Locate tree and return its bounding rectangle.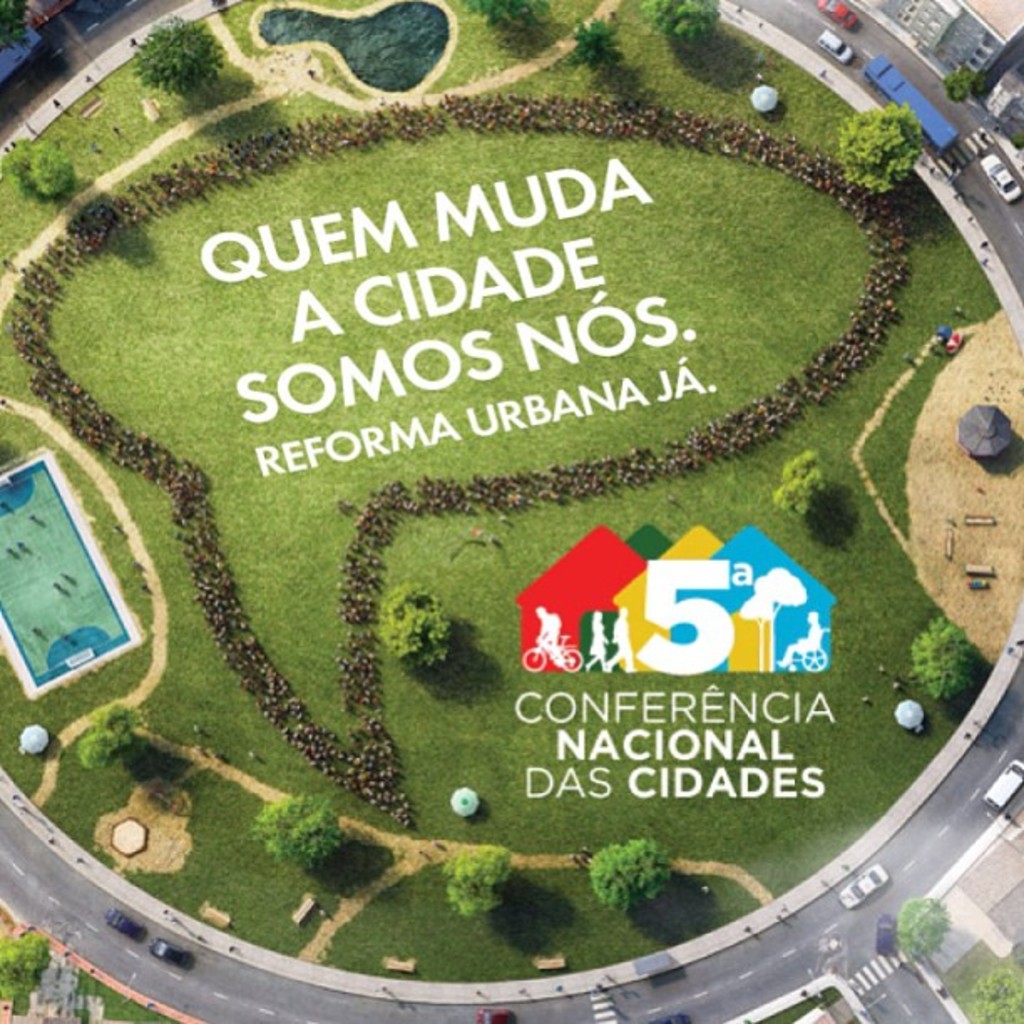
box=[567, 12, 624, 79].
